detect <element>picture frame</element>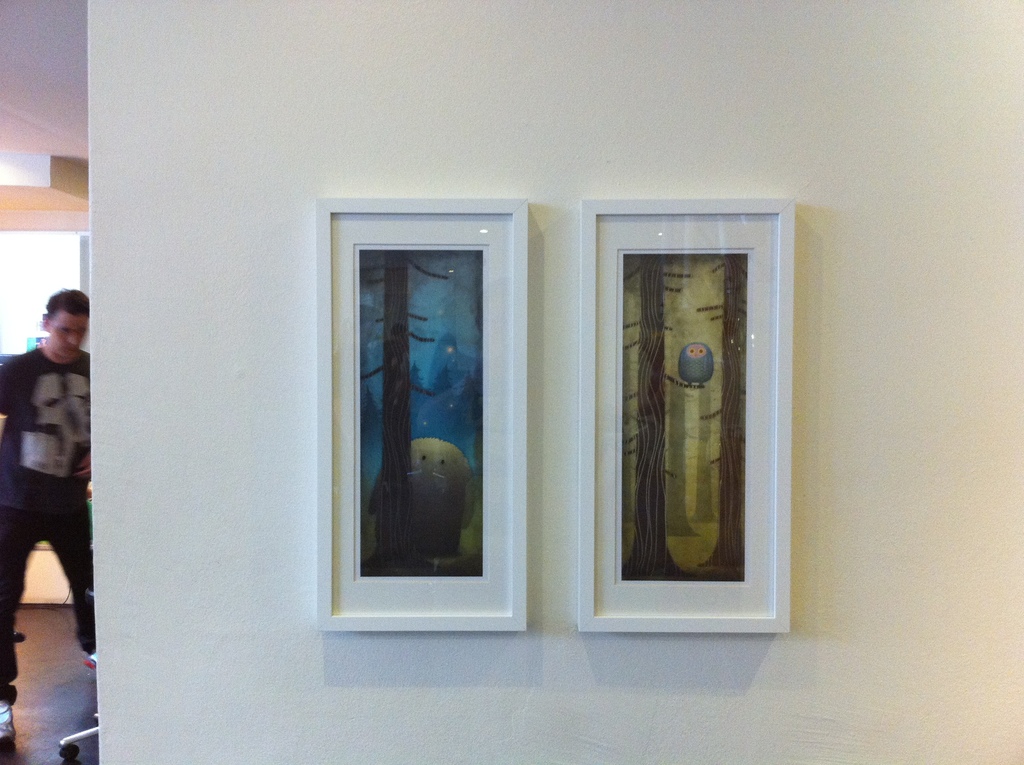
x1=294, y1=178, x2=557, y2=662
